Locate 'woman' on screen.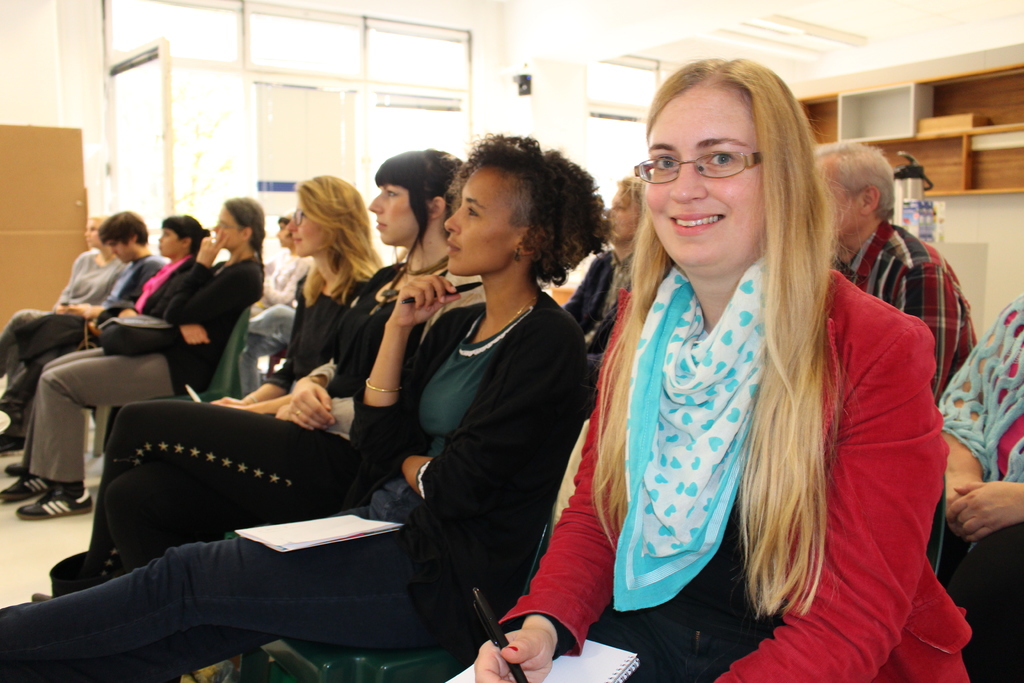
On screen at box(932, 293, 1023, 682).
